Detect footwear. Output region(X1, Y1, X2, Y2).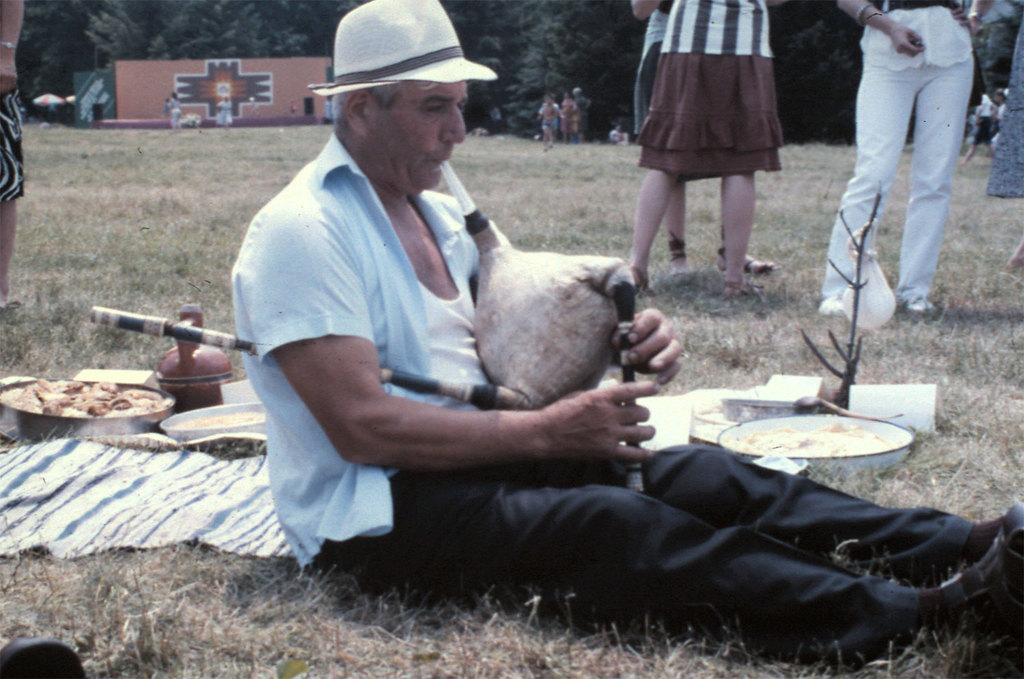
region(720, 276, 758, 302).
